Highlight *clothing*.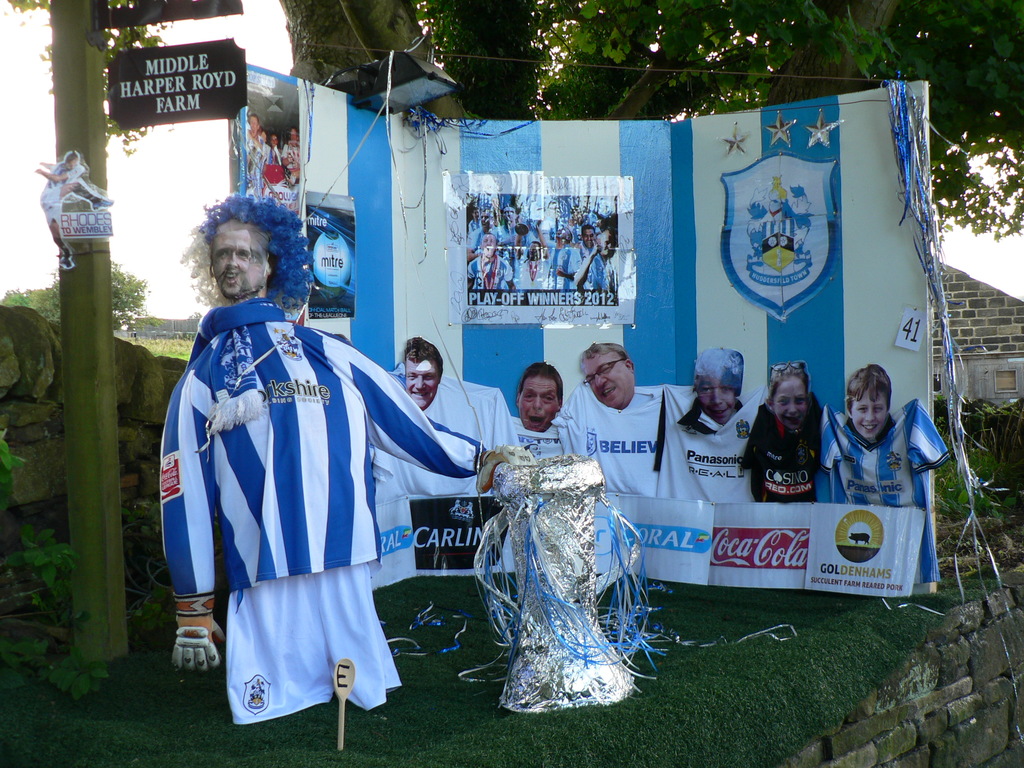
Highlighted region: x1=487, y1=416, x2=575, y2=477.
